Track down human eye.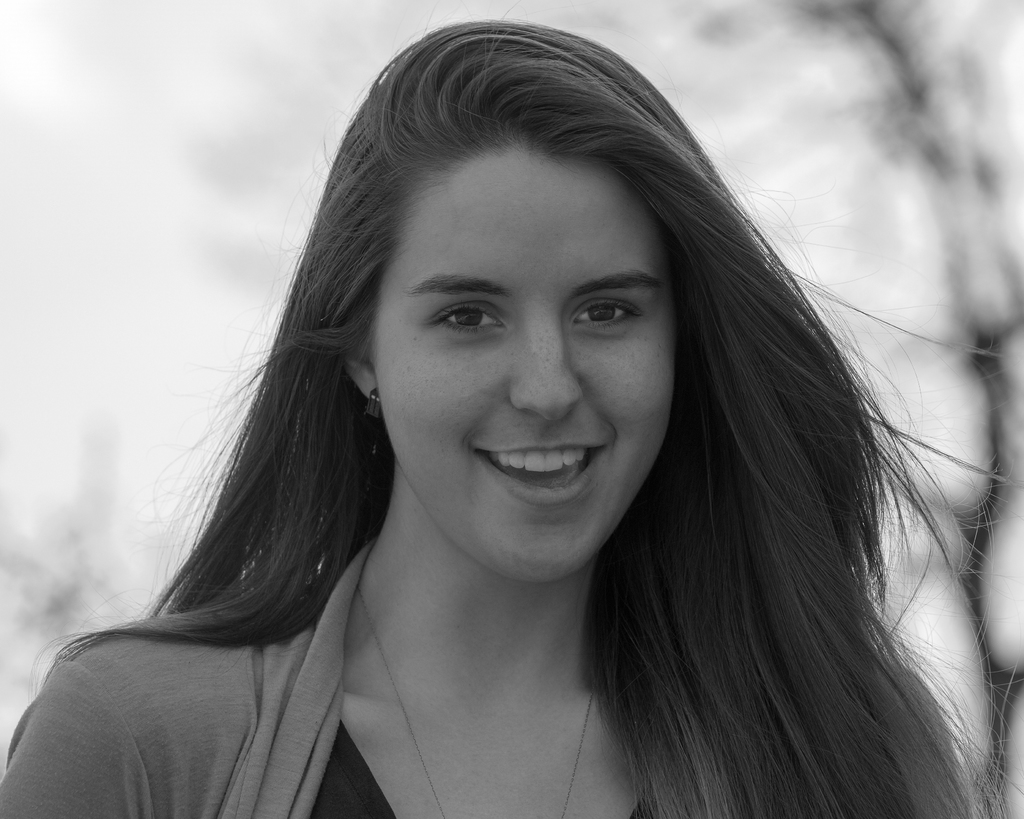
Tracked to select_region(428, 298, 509, 336).
